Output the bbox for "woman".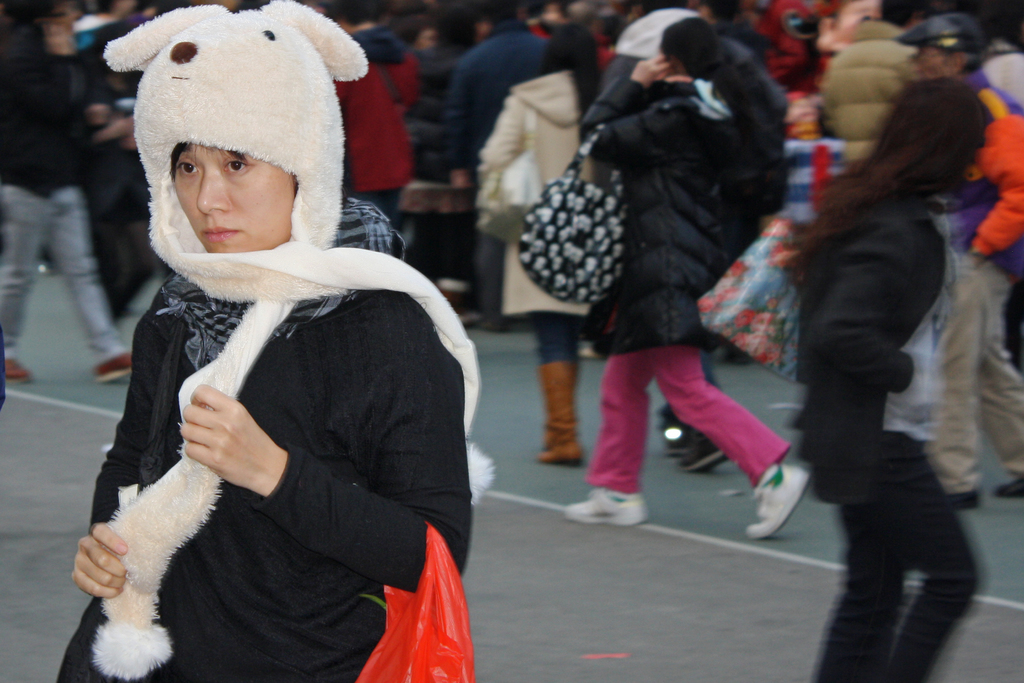
<box>52,0,500,682</box>.
